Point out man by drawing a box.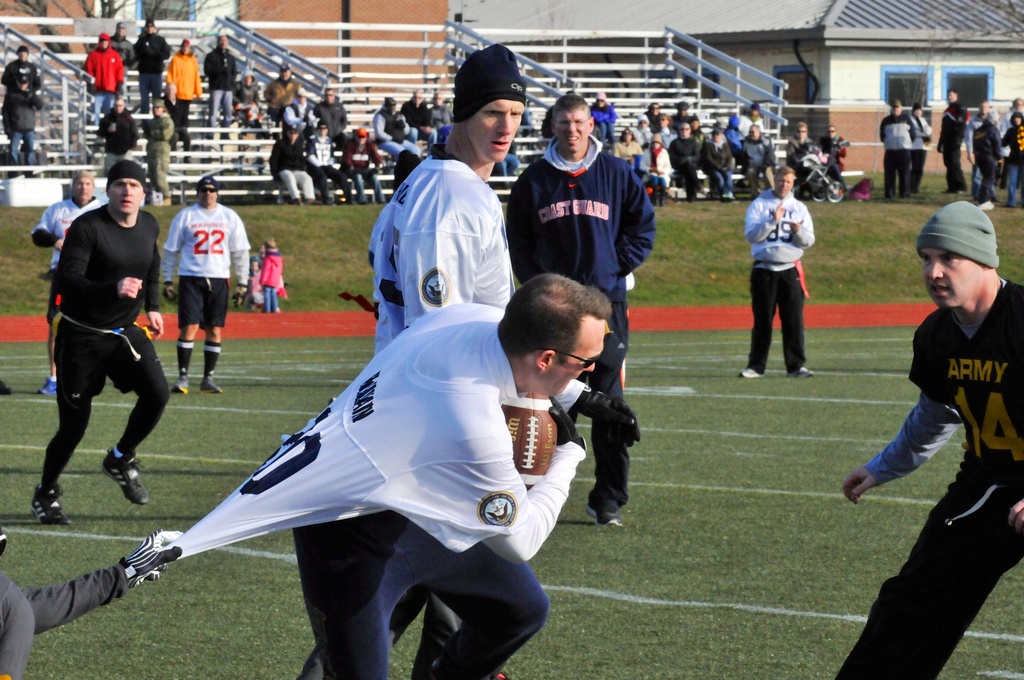
636/128/673/193.
